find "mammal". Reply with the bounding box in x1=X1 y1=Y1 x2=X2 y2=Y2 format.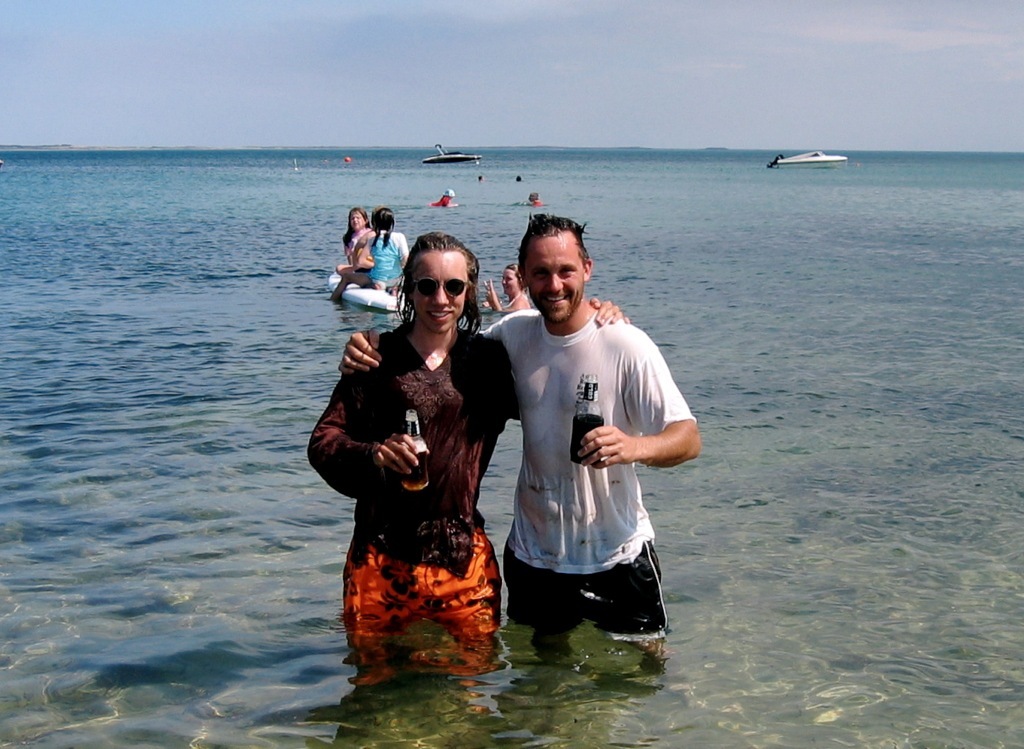
x1=521 y1=191 x2=541 y2=203.
